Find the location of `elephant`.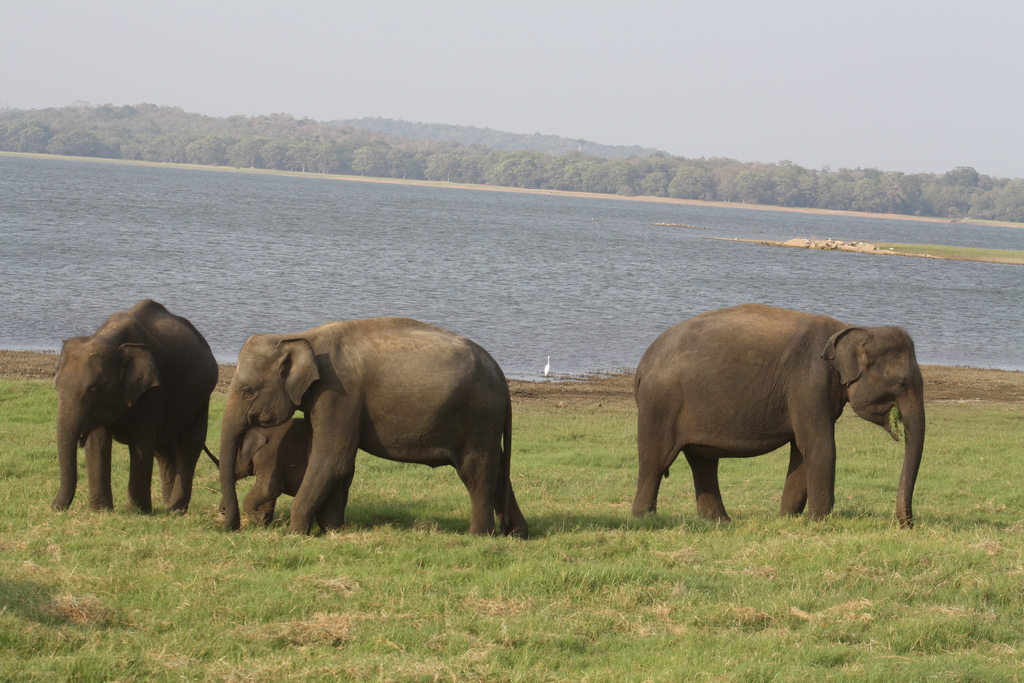
Location: box(45, 302, 222, 522).
